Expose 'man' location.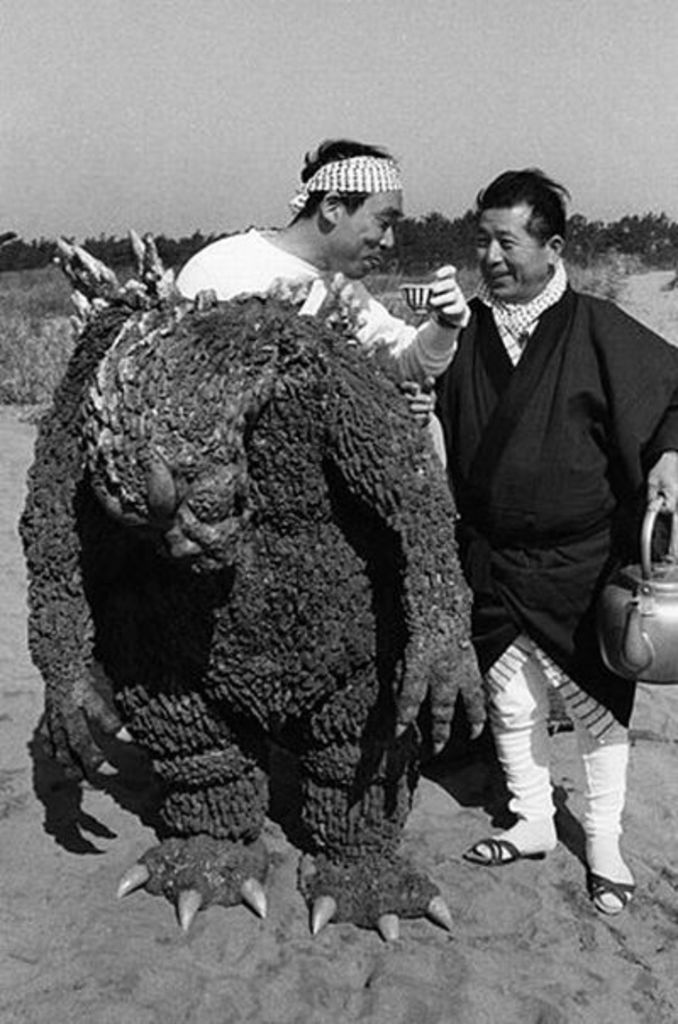
Exposed at detection(414, 168, 659, 912).
